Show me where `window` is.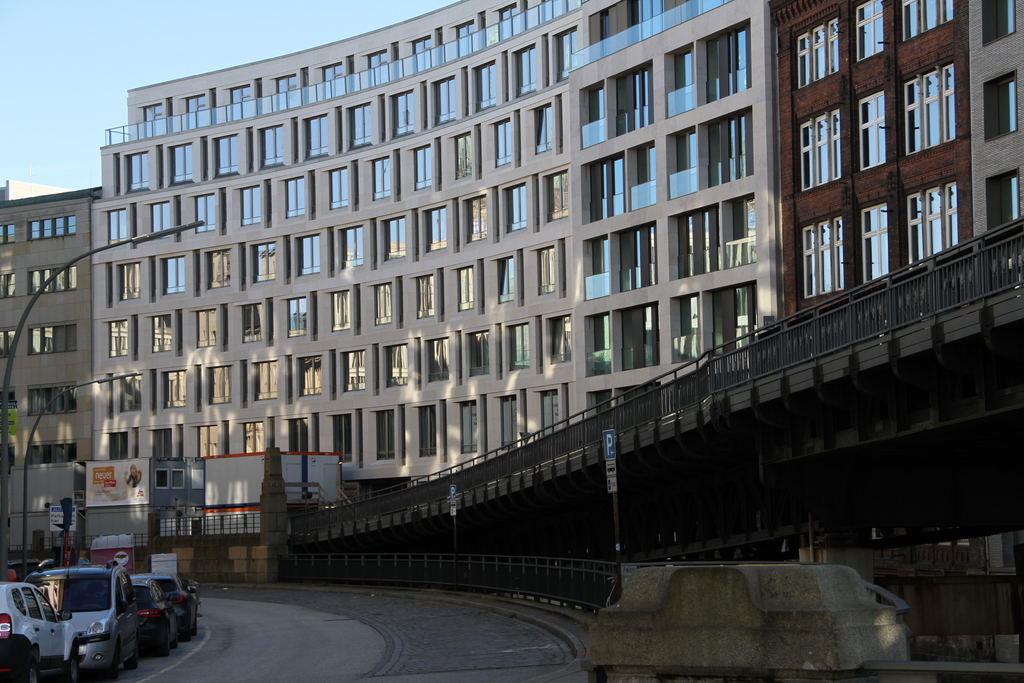
`window` is at crop(25, 267, 79, 294).
